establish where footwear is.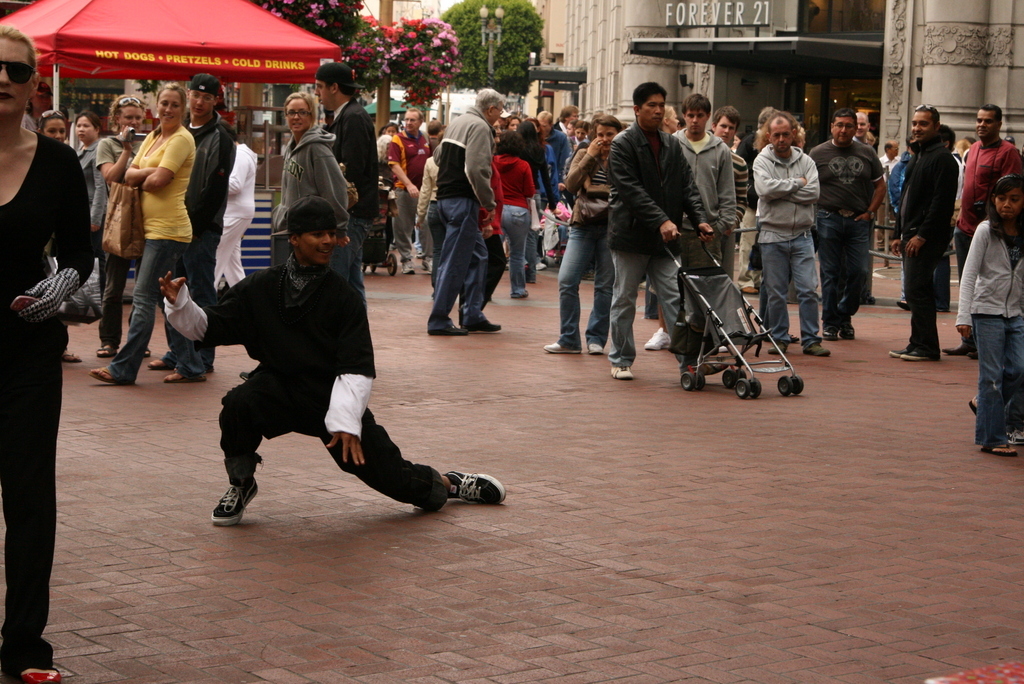
Established at crop(609, 365, 632, 381).
